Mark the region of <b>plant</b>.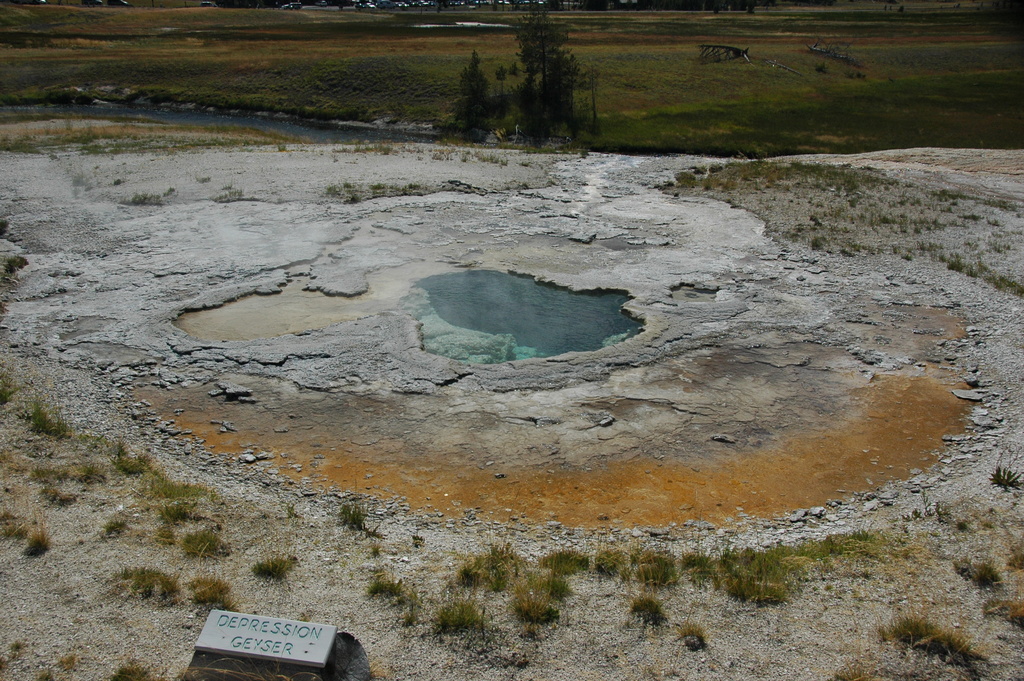
Region: rect(0, 382, 22, 404).
